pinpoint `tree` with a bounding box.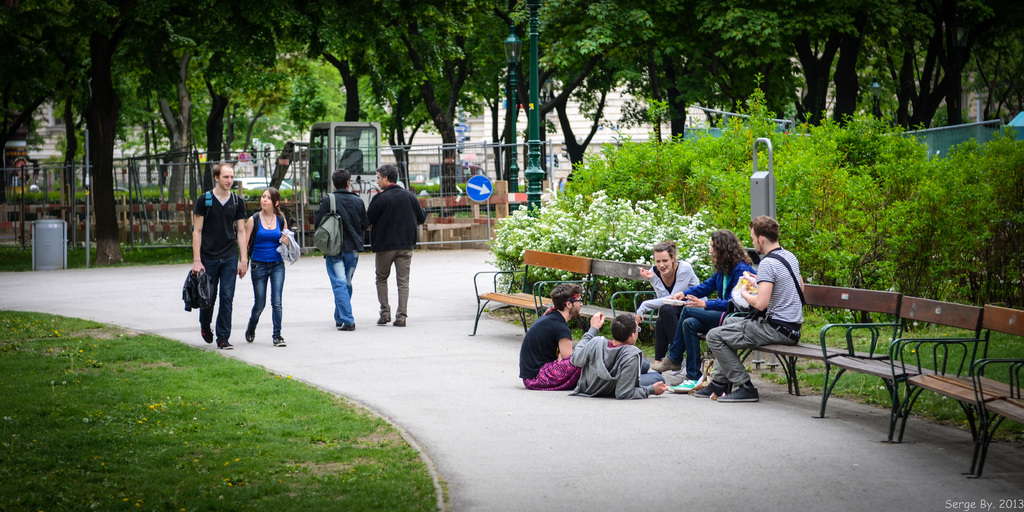
detection(0, 0, 135, 251).
